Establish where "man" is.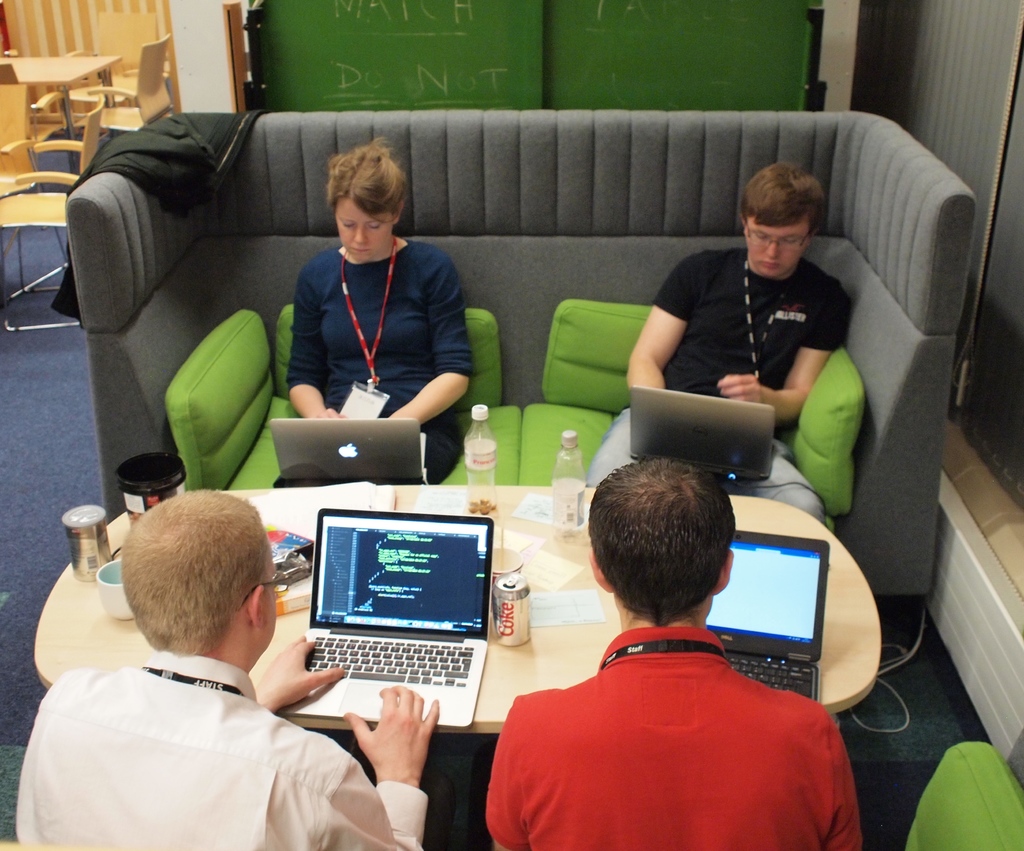
Established at box=[583, 161, 854, 531].
